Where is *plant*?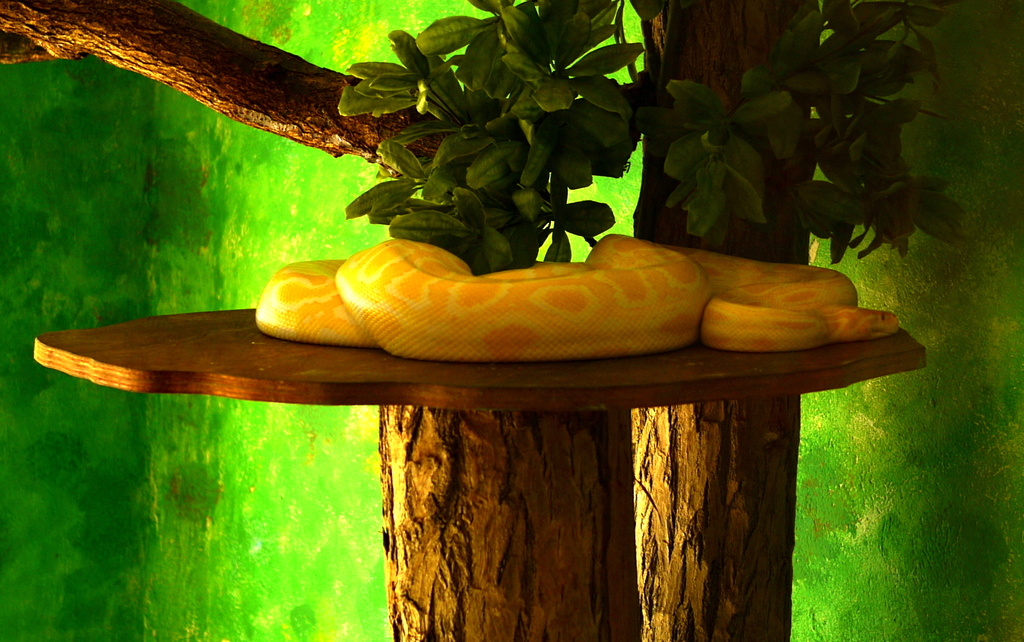
bbox=[329, 0, 656, 268].
